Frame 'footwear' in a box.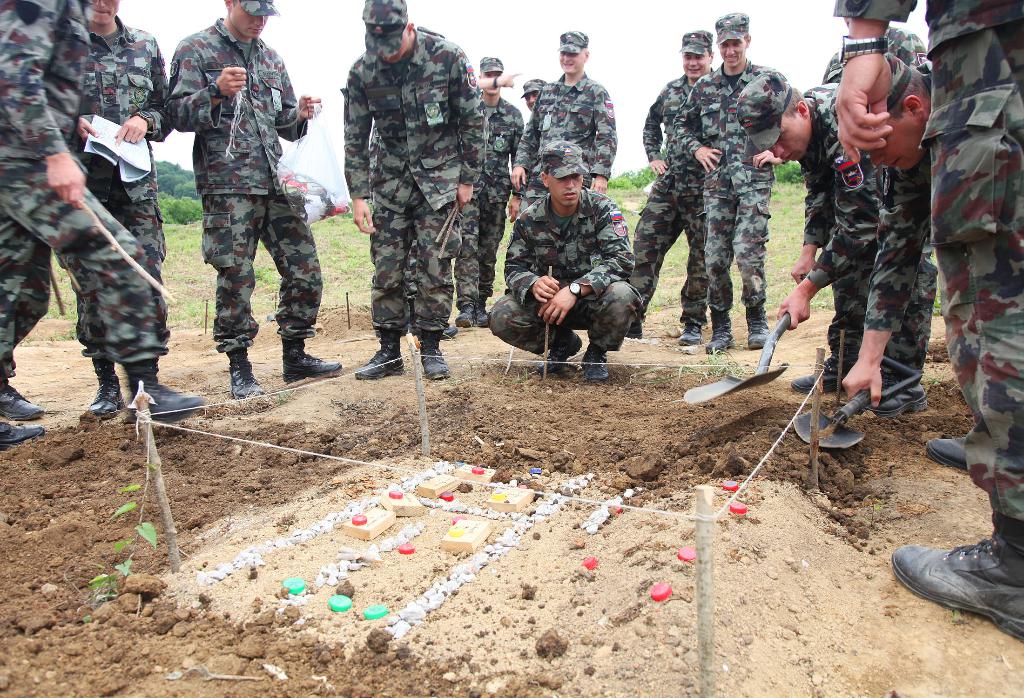
<box>351,324,408,380</box>.
